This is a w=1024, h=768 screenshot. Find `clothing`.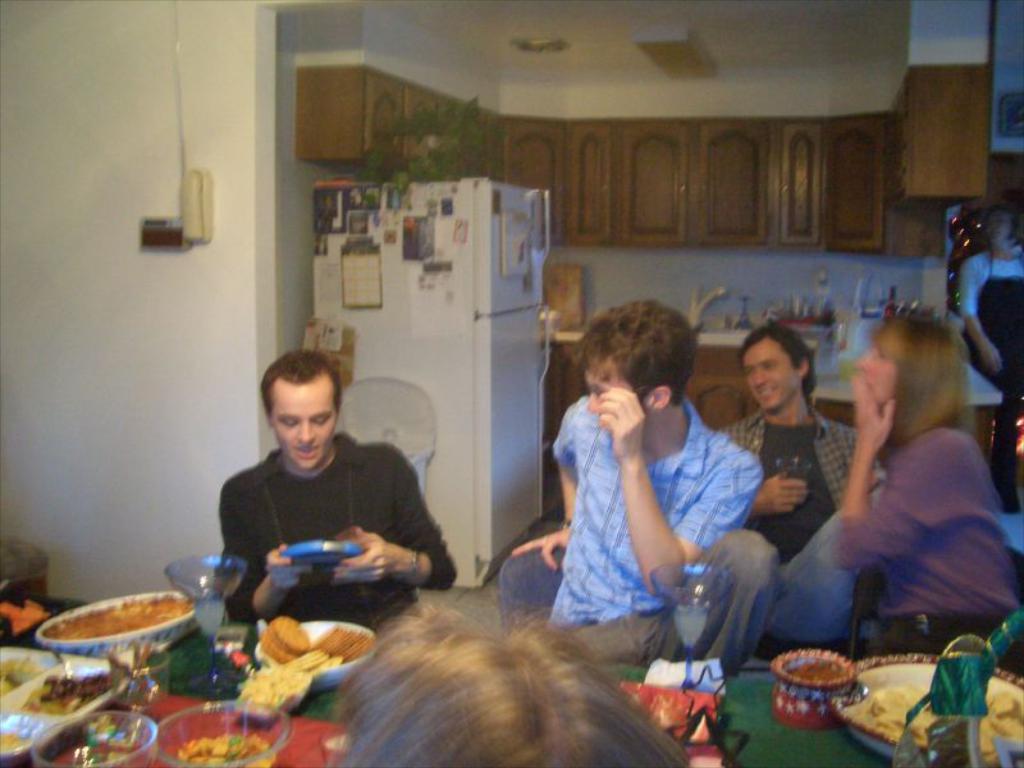
Bounding box: 175,392,463,639.
